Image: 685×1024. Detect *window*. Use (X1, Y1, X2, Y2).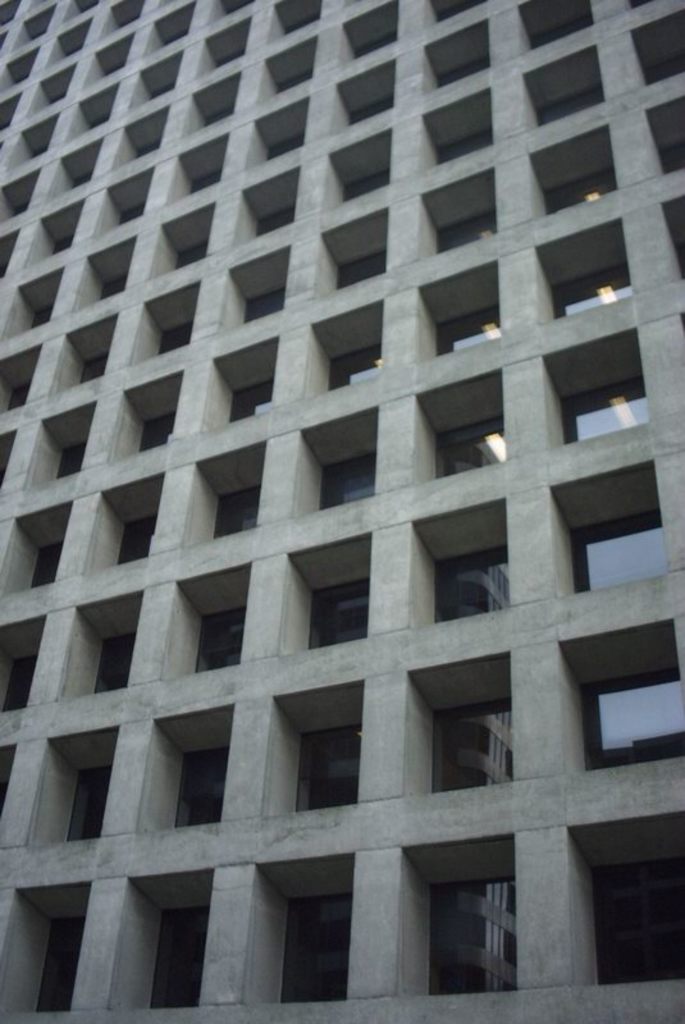
(568, 511, 665, 590).
